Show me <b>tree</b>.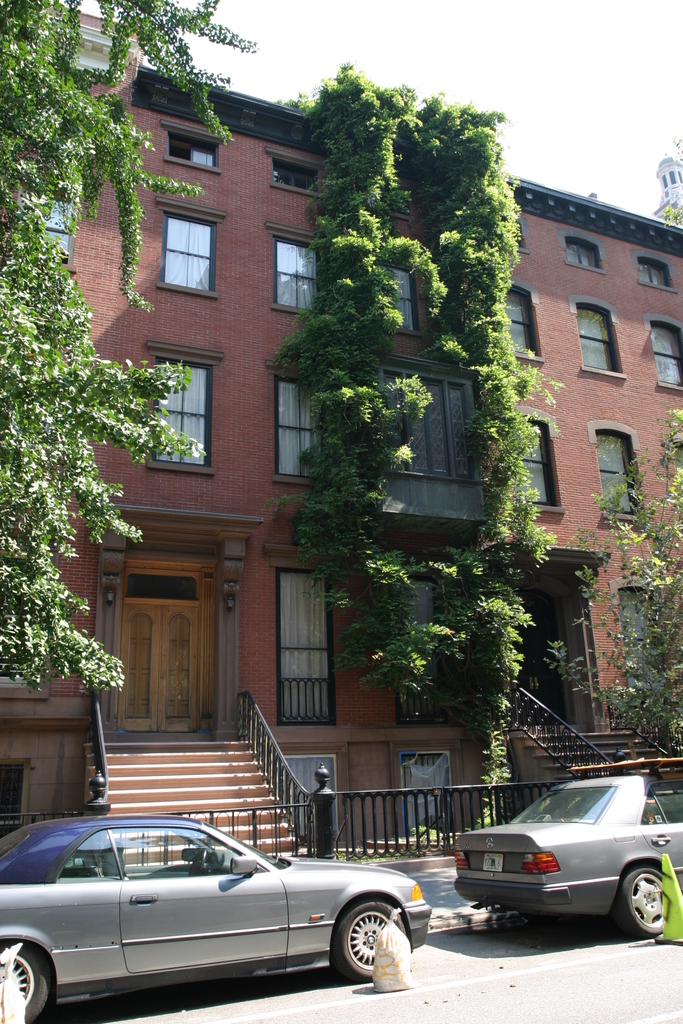
<b>tree</b> is here: (544,396,682,753).
